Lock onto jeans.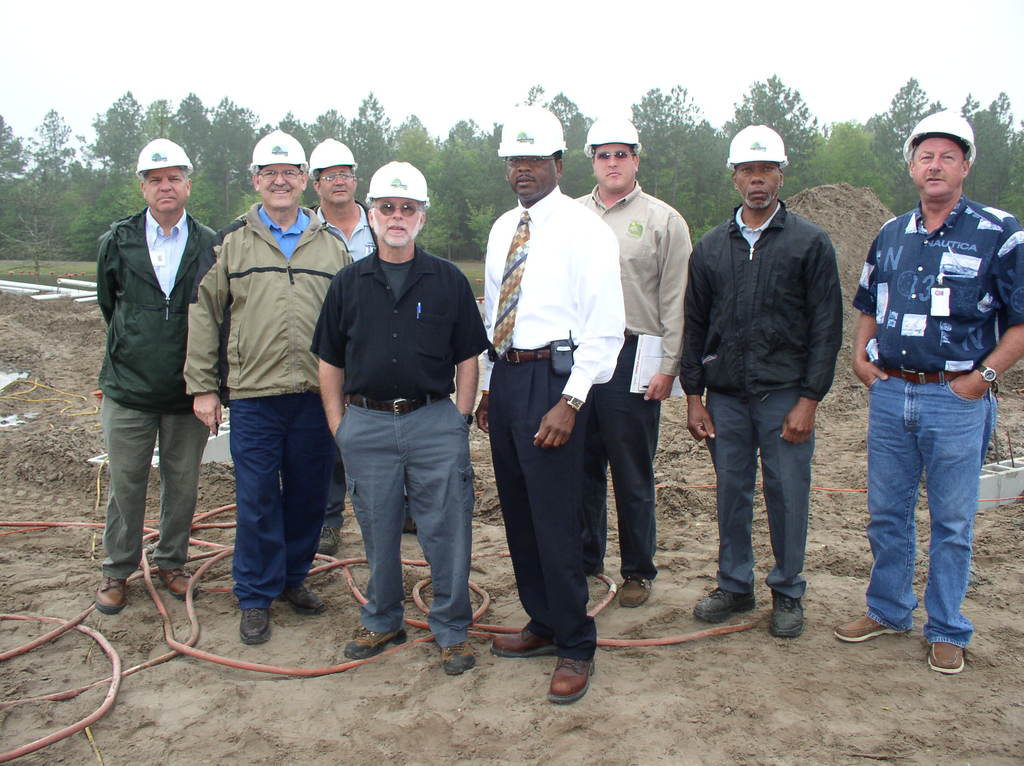
Locked: {"x1": 692, "y1": 387, "x2": 826, "y2": 602}.
